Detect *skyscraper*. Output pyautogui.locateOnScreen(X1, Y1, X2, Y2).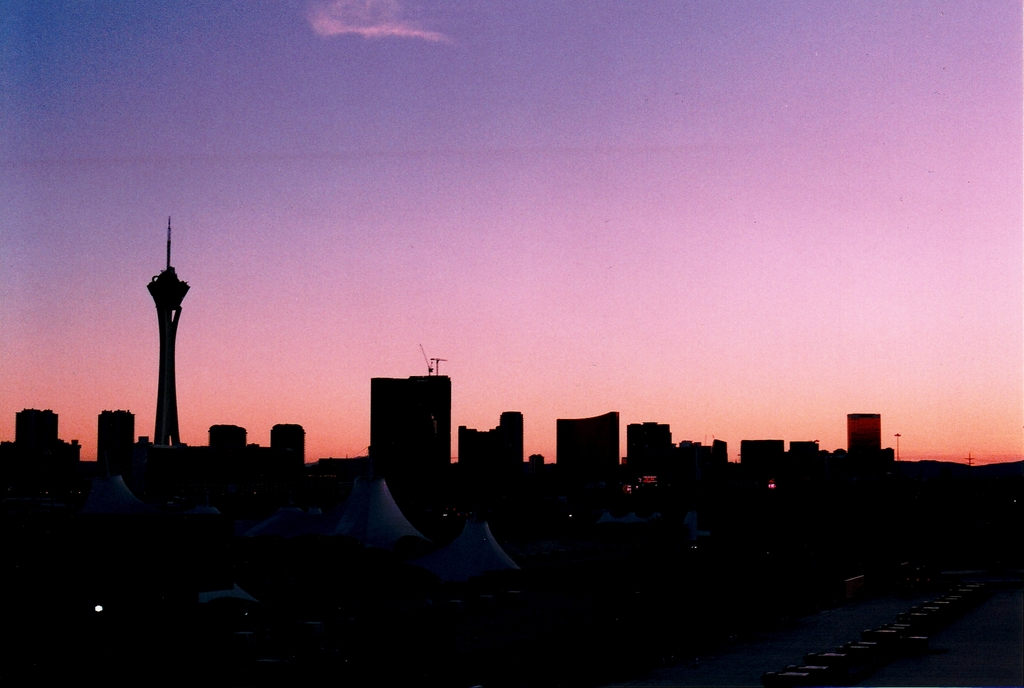
pyautogui.locateOnScreen(738, 439, 787, 502).
